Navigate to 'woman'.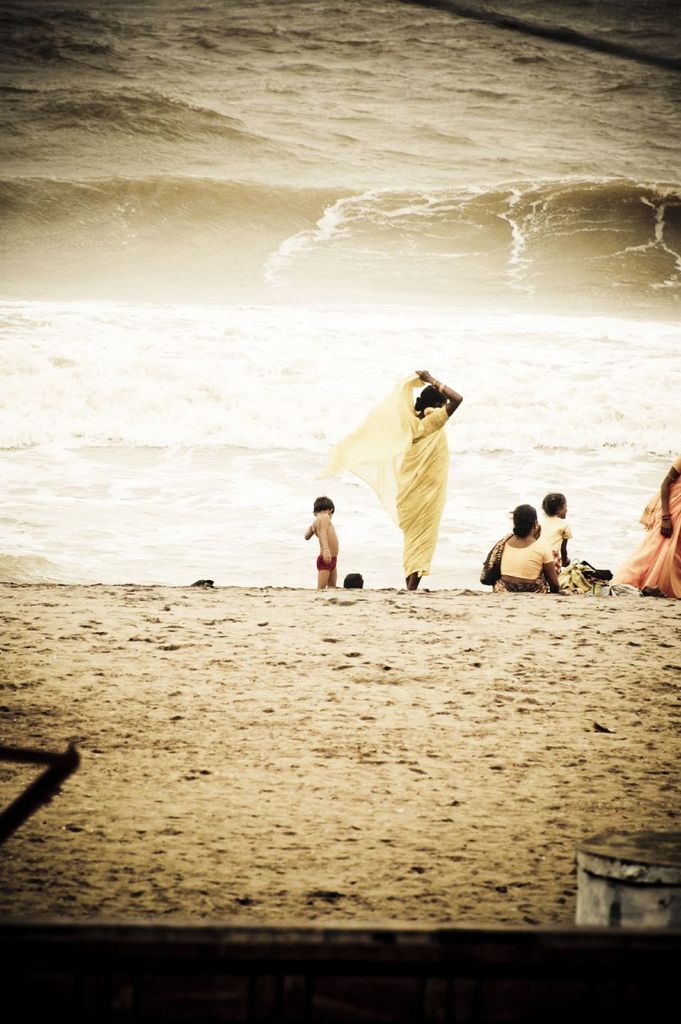
Navigation target: (306,342,466,595).
